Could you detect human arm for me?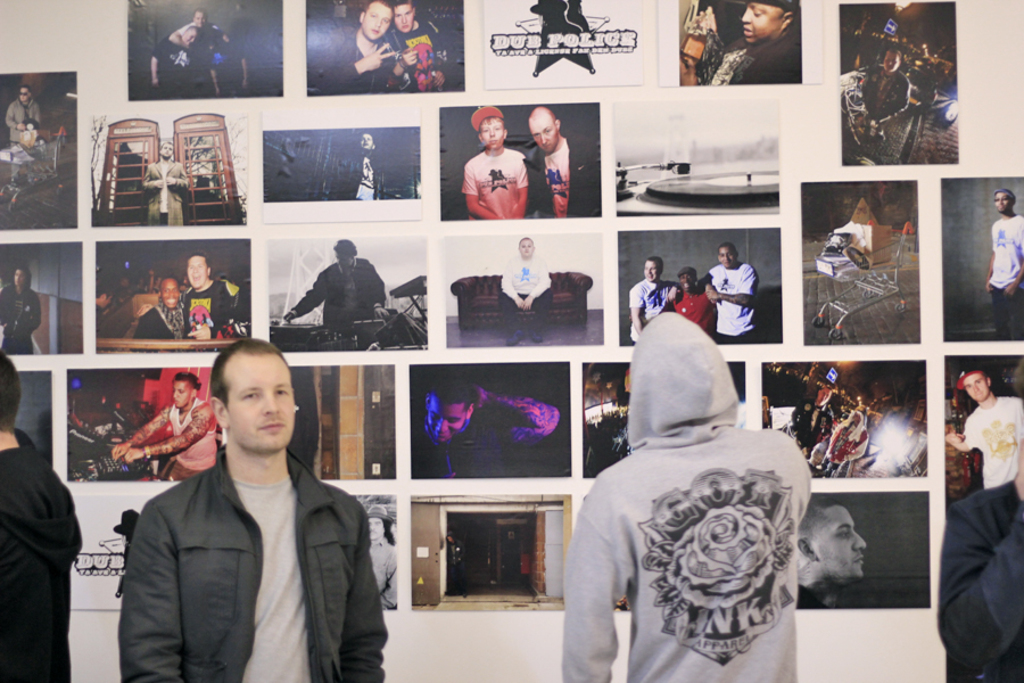
Detection result: box(432, 38, 460, 87).
